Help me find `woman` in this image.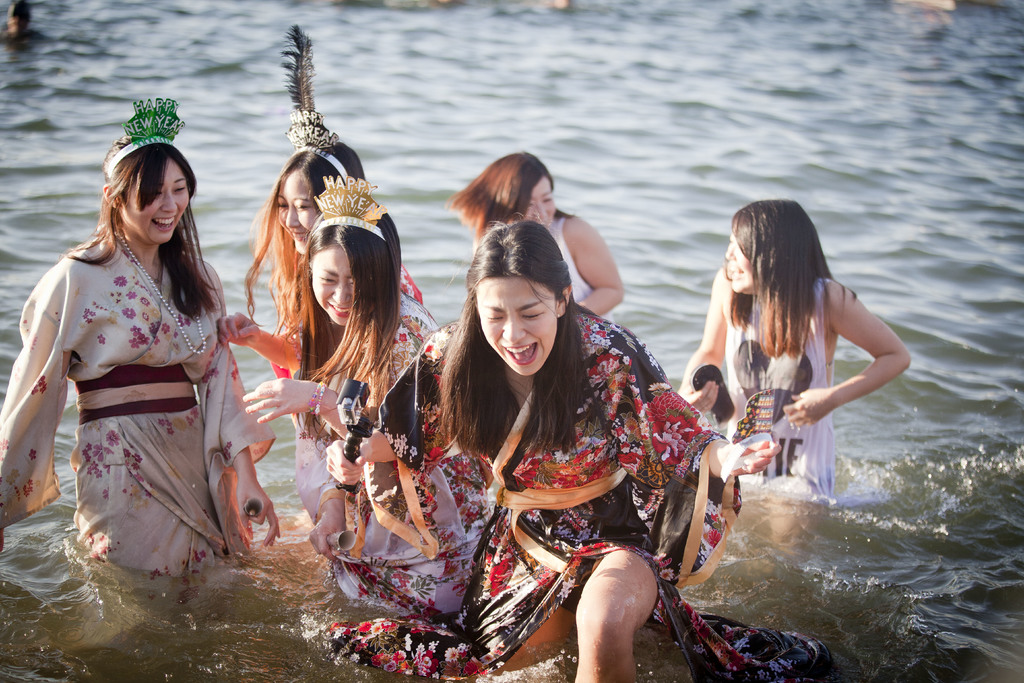
Found it: <region>438, 145, 624, 325</region>.
